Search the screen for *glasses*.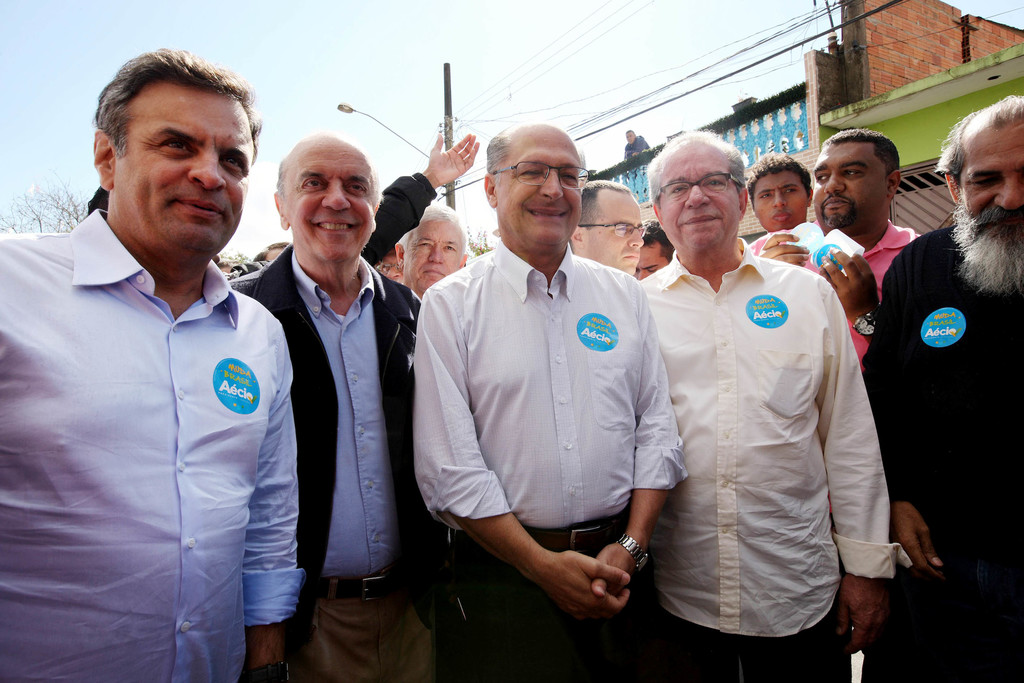
Found at <box>657,173,739,202</box>.
